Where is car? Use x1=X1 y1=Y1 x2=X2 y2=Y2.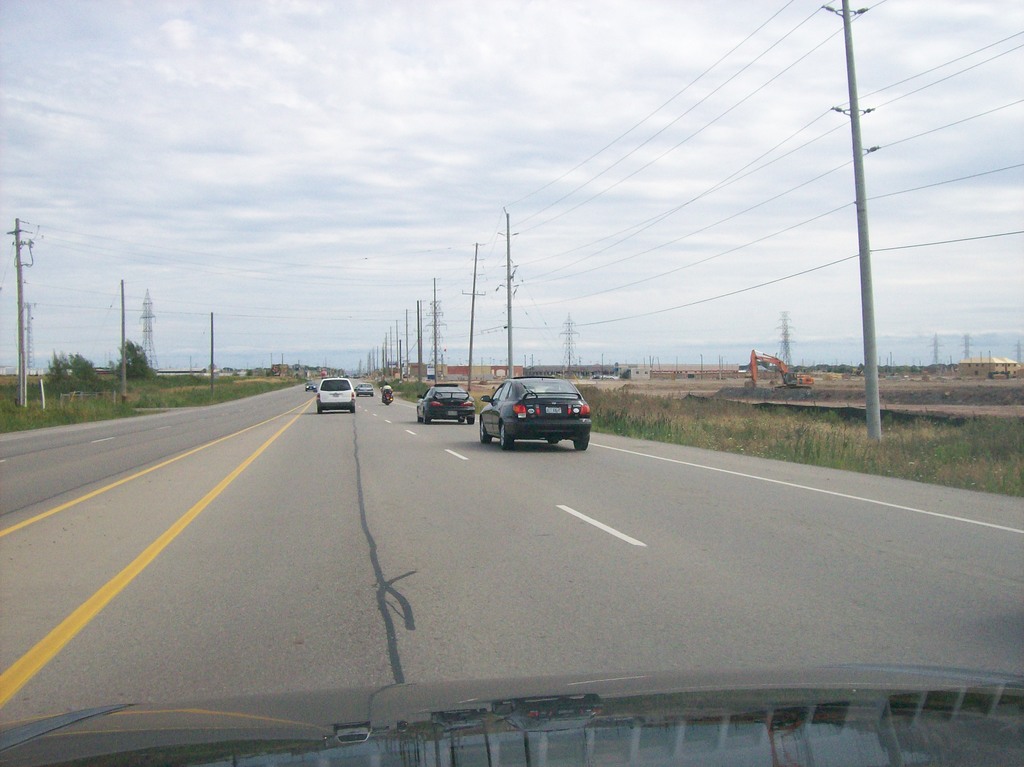
x1=414 y1=383 x2=476 y2=421.
